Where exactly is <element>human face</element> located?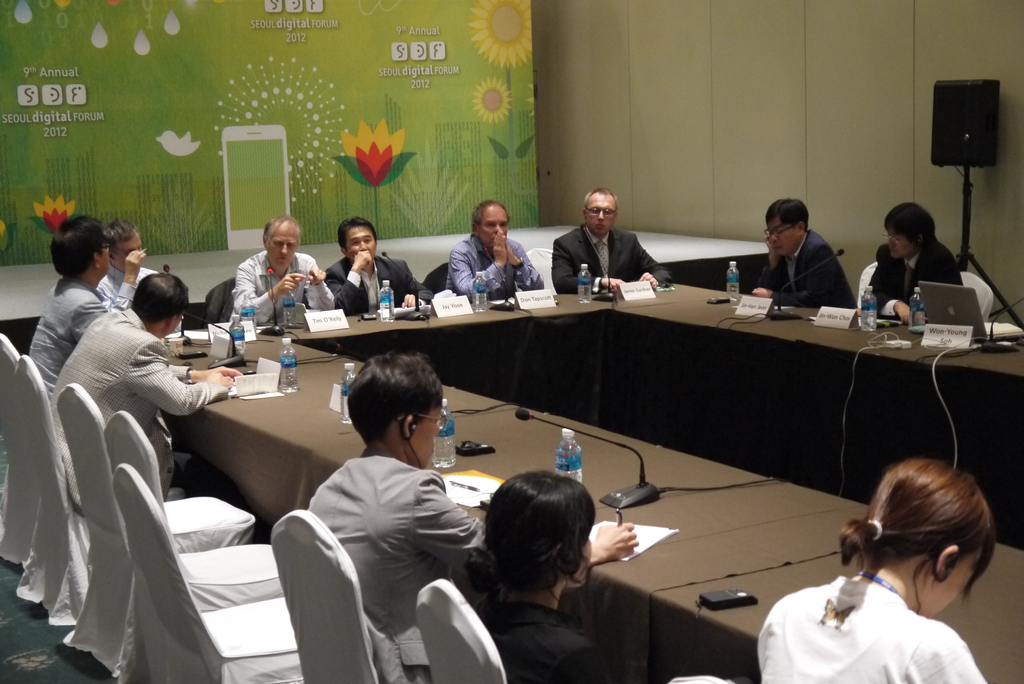
Its bounding box is box=[477, 208, 510, 245].
